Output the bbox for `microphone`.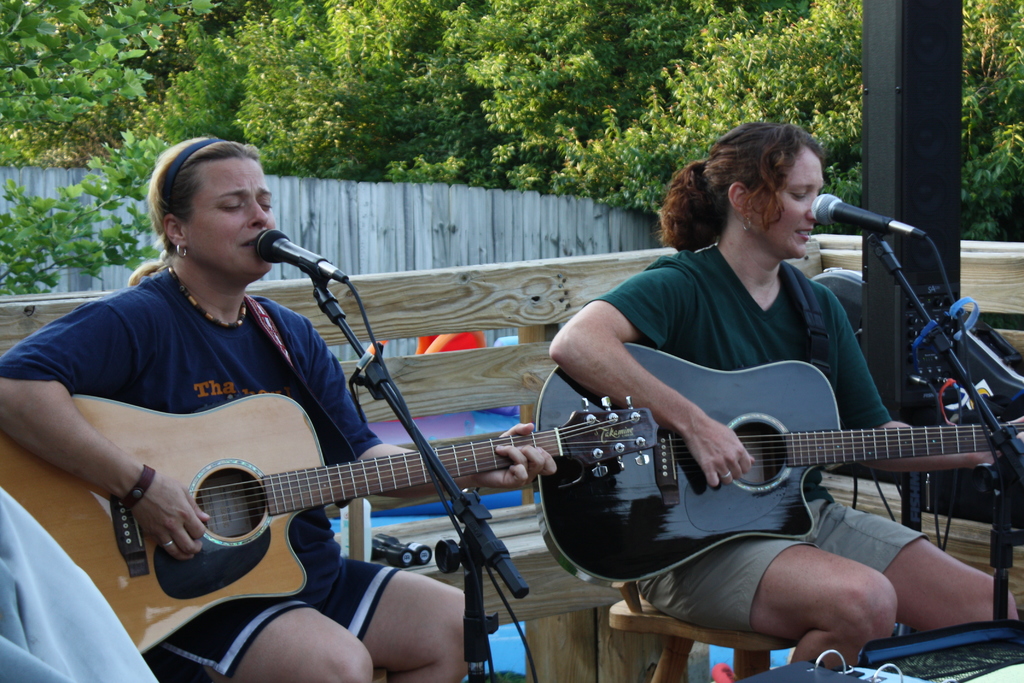
254 226 349 283.
